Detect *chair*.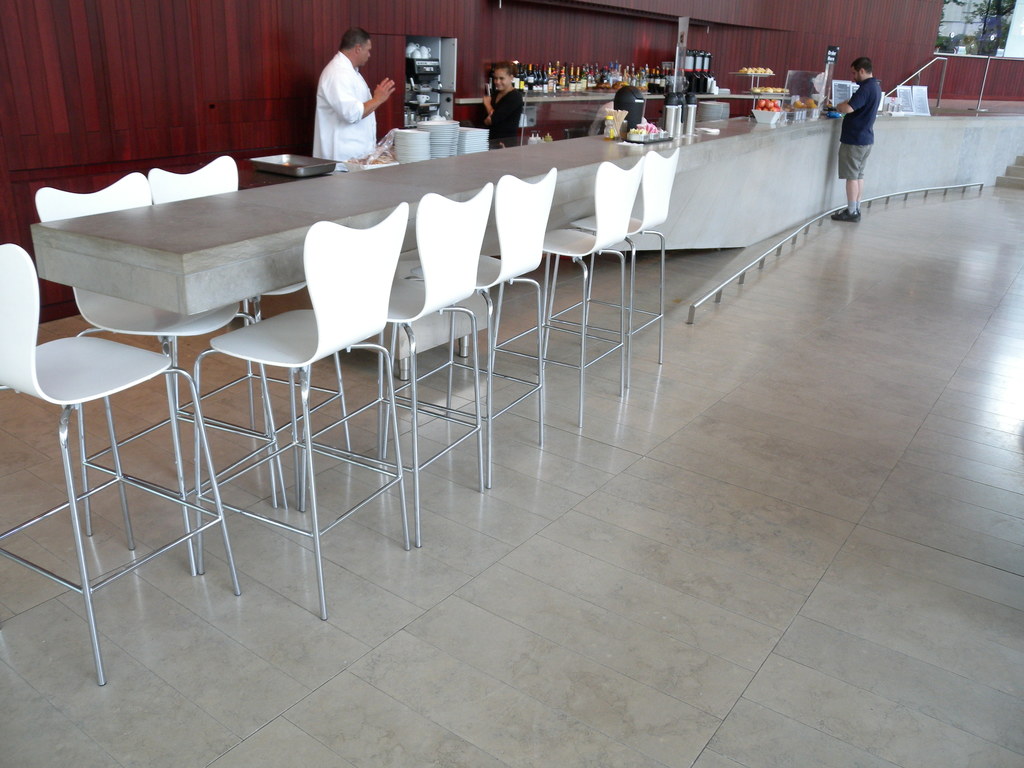
Detected at 382, 166, 554, 483.
